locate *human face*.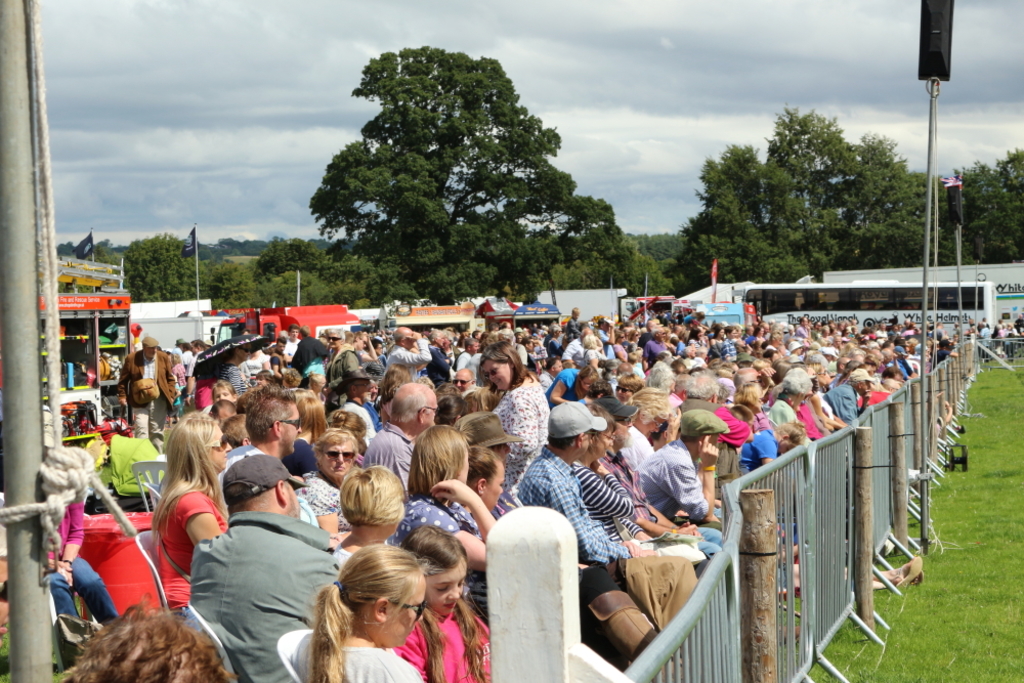
Bounding box: (386,578,429,652).
